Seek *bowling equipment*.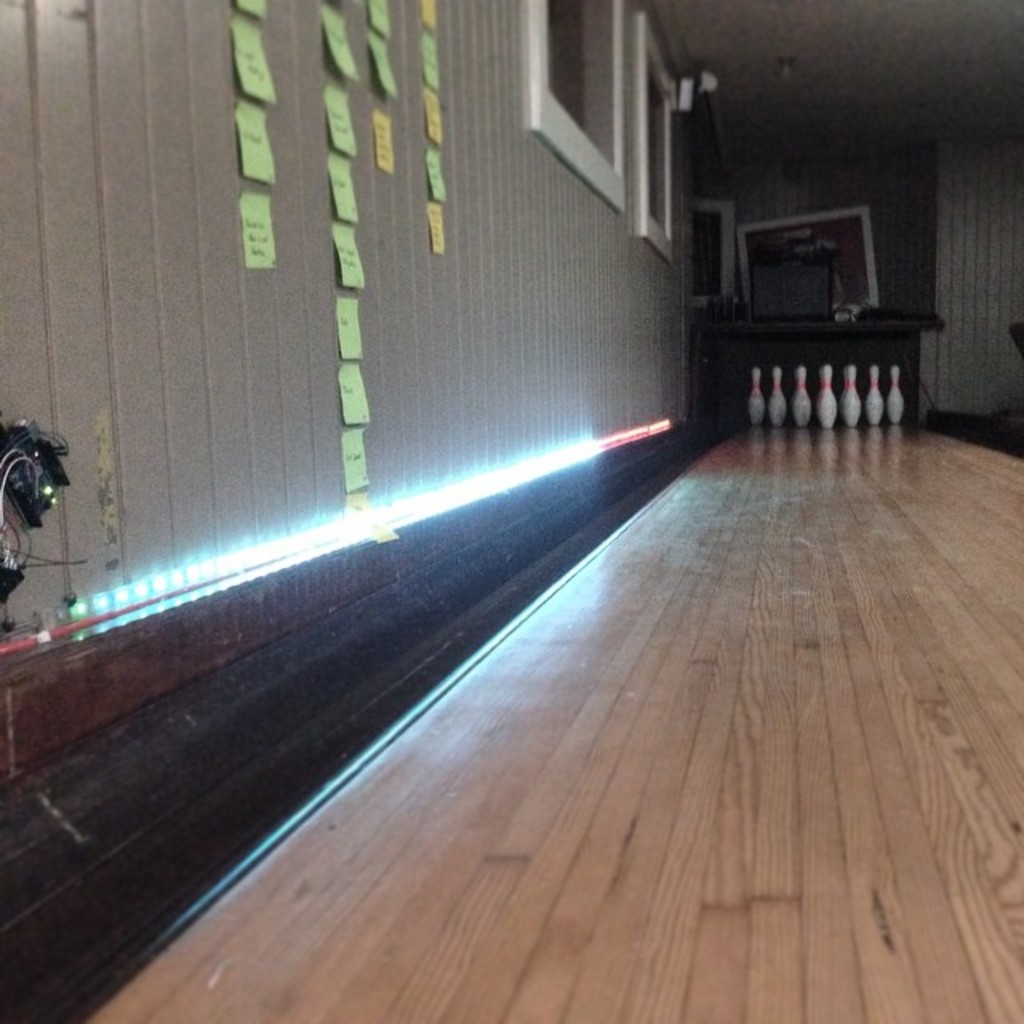
pyautogui.locateOnScreen(749, 358, 914, 440).
